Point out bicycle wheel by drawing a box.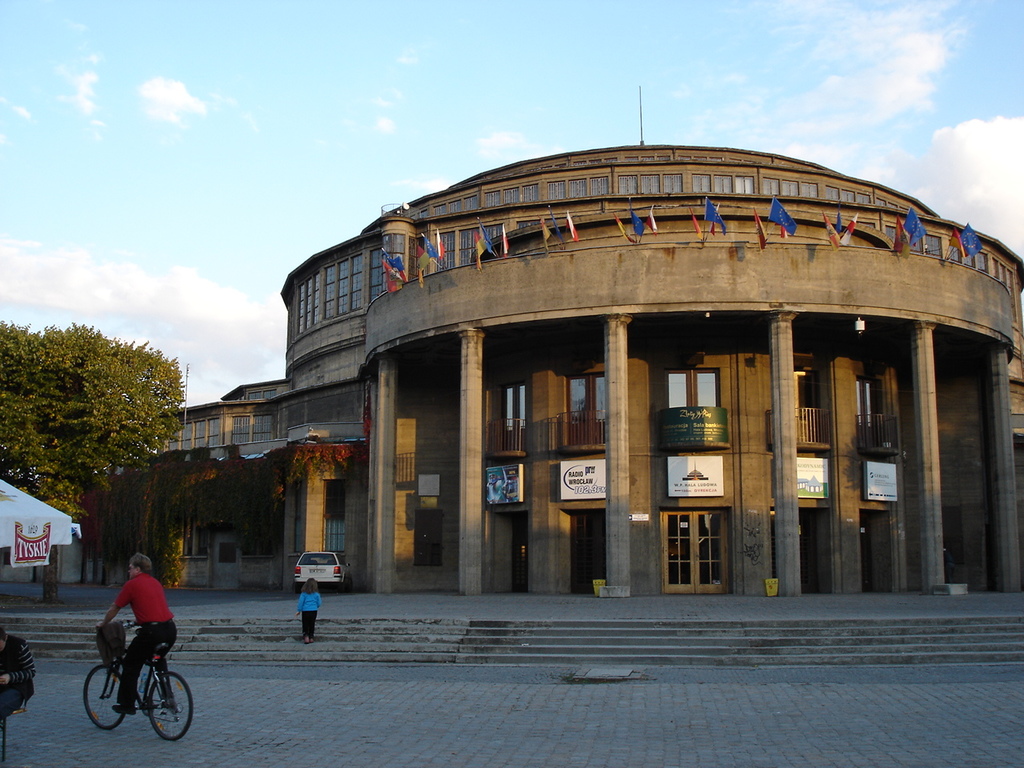
<region>146, 670, 195, 742</region>.
